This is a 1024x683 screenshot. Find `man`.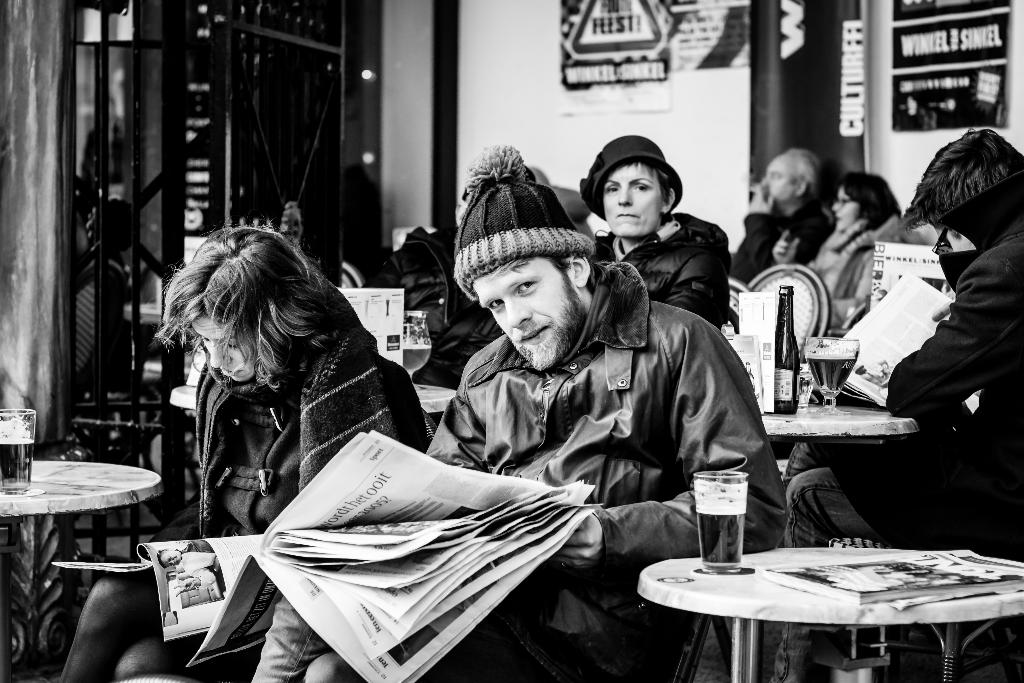
Bounding box: 712, 138, 835, 297.
